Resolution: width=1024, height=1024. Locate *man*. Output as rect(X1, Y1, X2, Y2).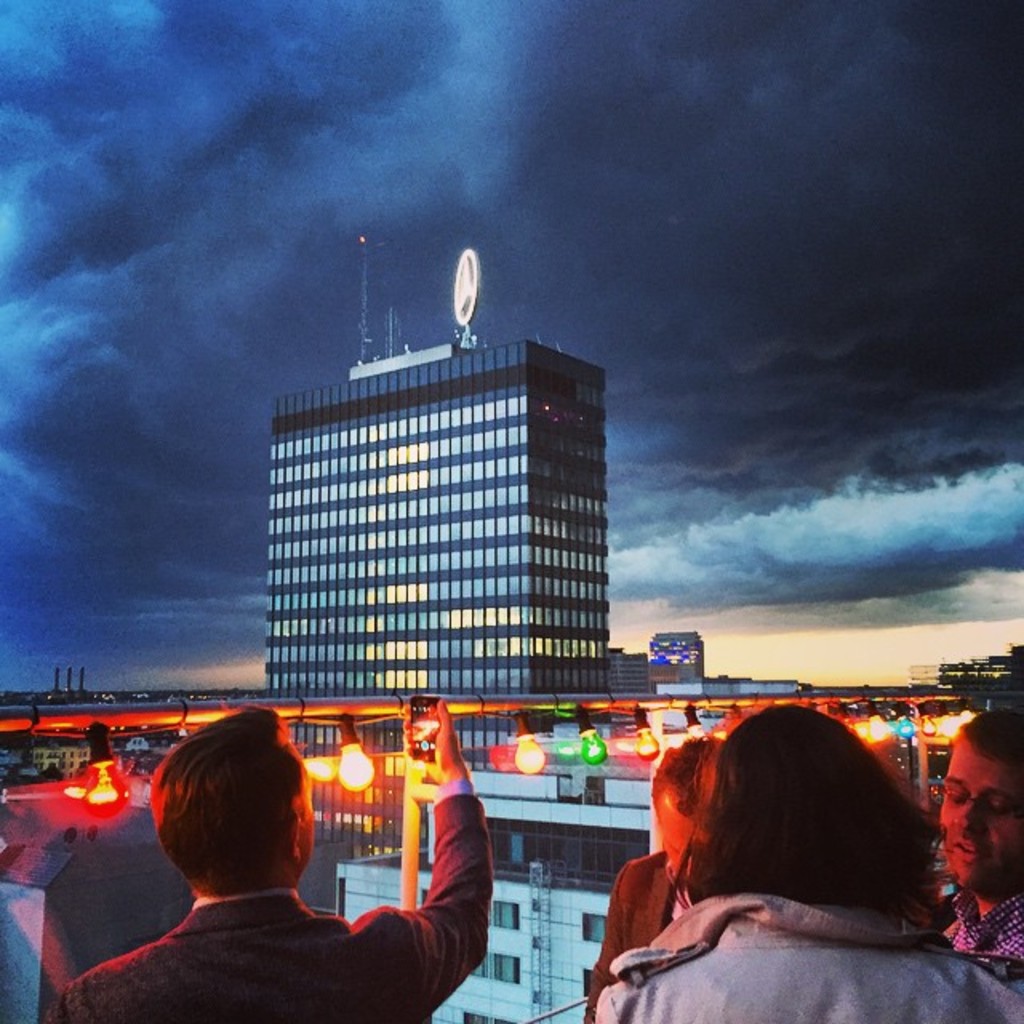
rect(942, 709, 1022, 954).
